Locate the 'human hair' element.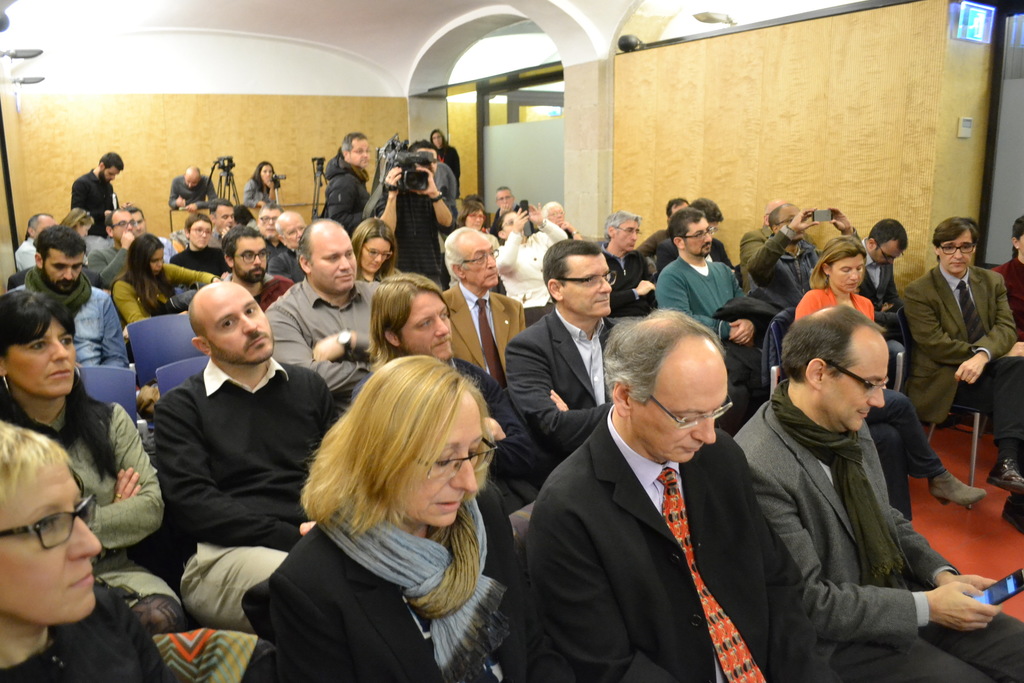
Element bbox: <bbox>362, 269, 449, 374</bbox>.
